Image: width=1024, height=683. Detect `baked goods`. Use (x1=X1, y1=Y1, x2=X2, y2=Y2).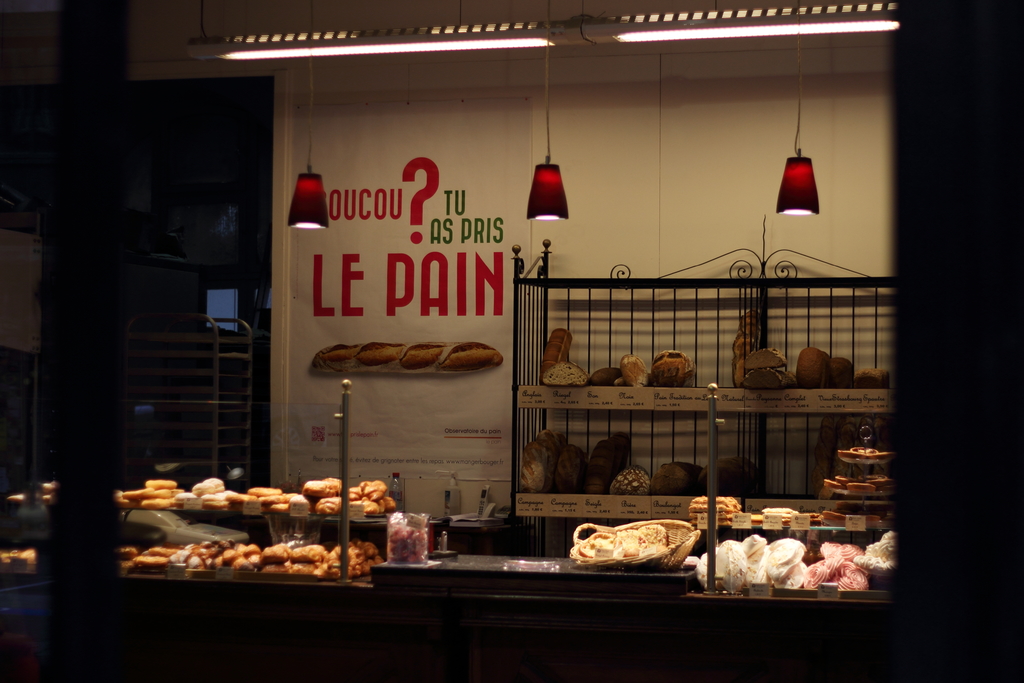
(x1=356, y1=340, x2=406, y2=363).
